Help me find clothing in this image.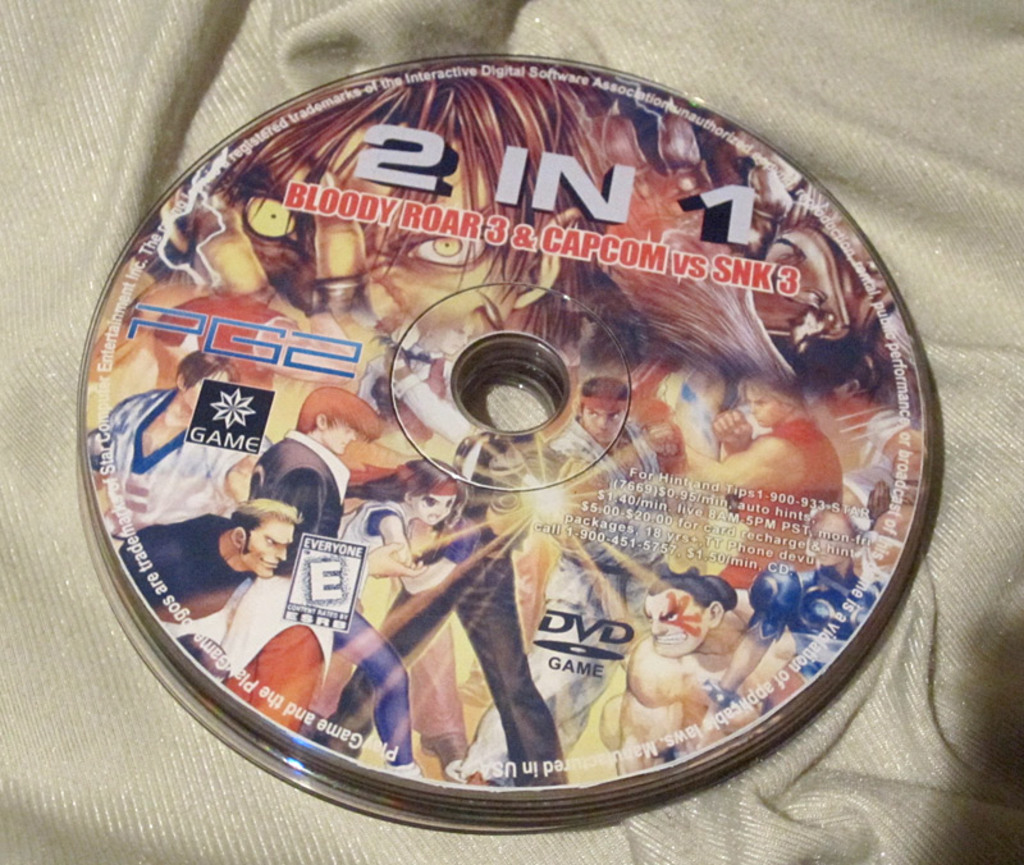
Found it: (332,488,401,566).
